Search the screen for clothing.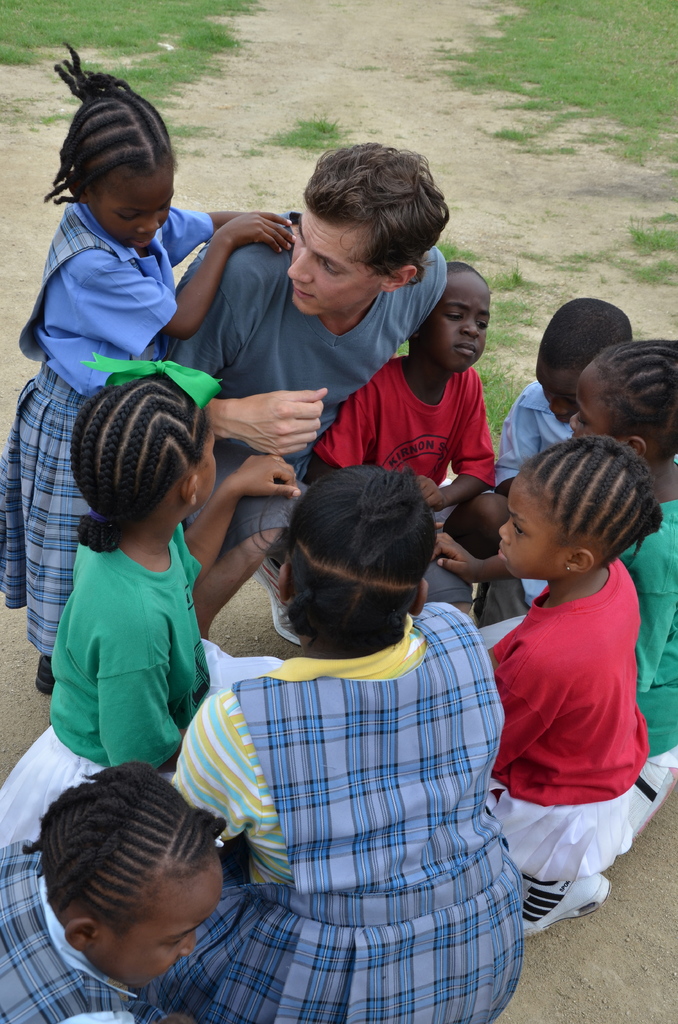
Found at Rect(295, 364, 493, 595).
